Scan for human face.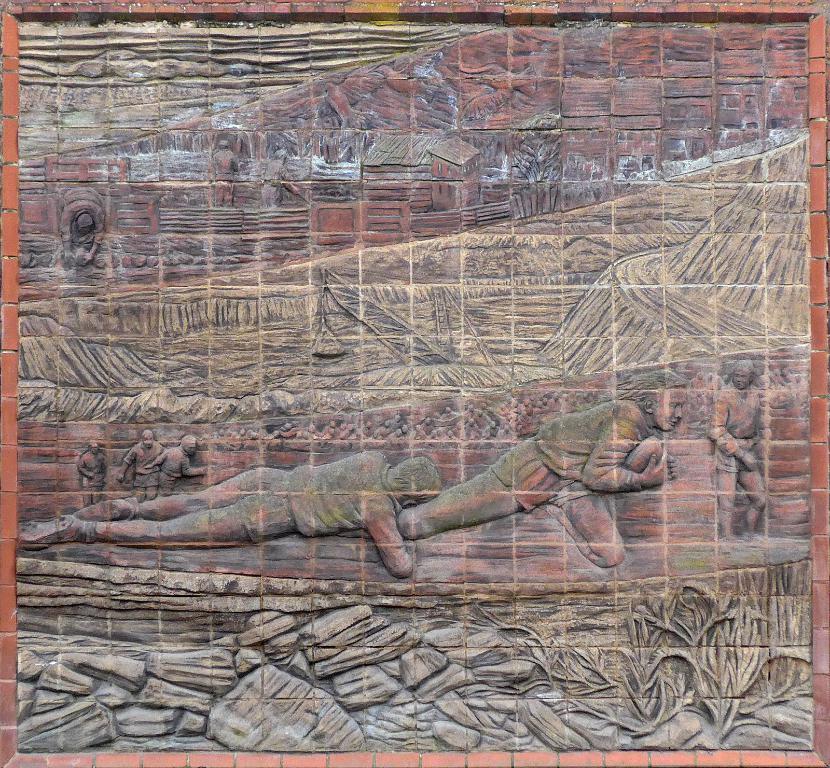
Scan result: <bbox>728, 362, 756, 395</bbox>.
